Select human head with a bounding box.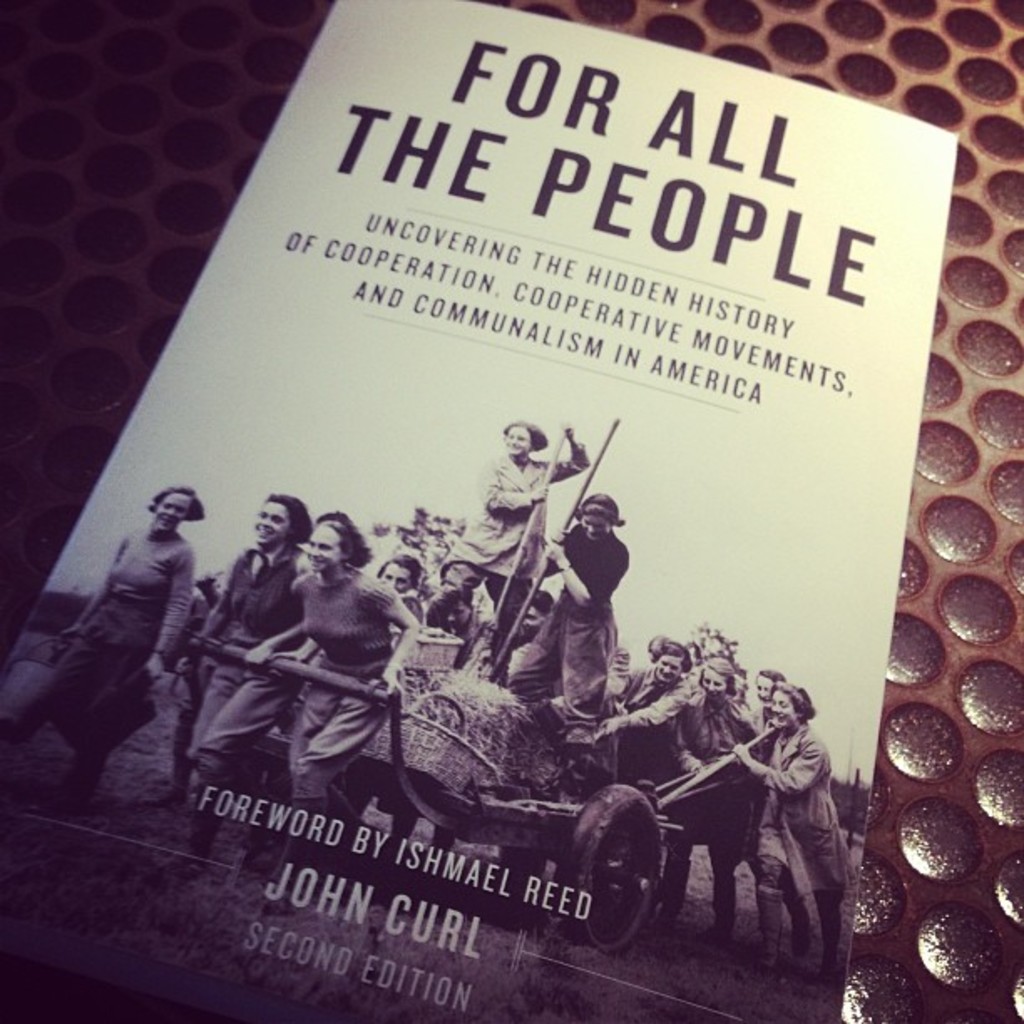
box=[651, 636, 689, 684].
